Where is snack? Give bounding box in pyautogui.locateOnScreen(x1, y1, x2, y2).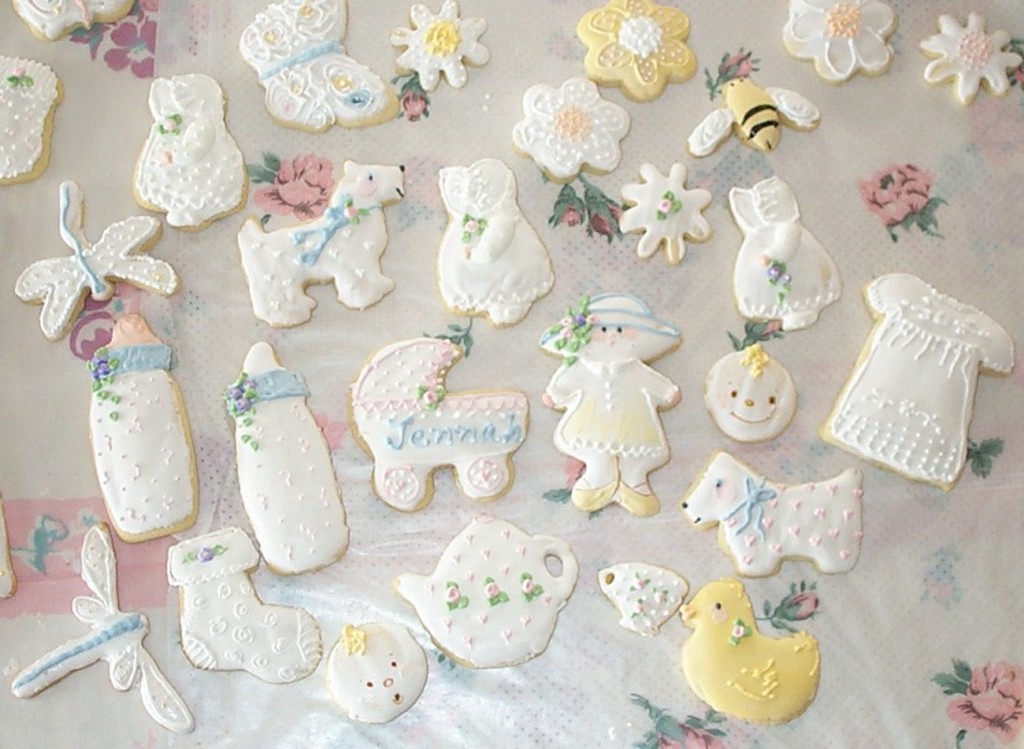
pyautogui.locateOnScreen(819, 272, 1018, 494).
